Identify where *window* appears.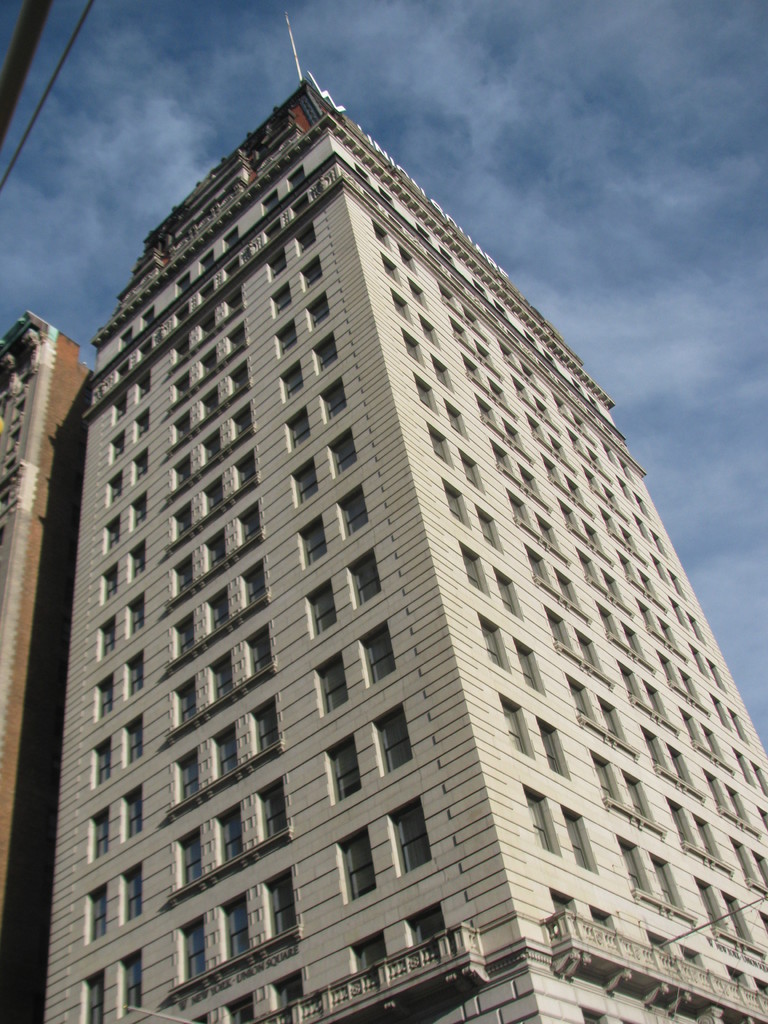
Appears at left=443, top=244, right=453, bottom=263.
